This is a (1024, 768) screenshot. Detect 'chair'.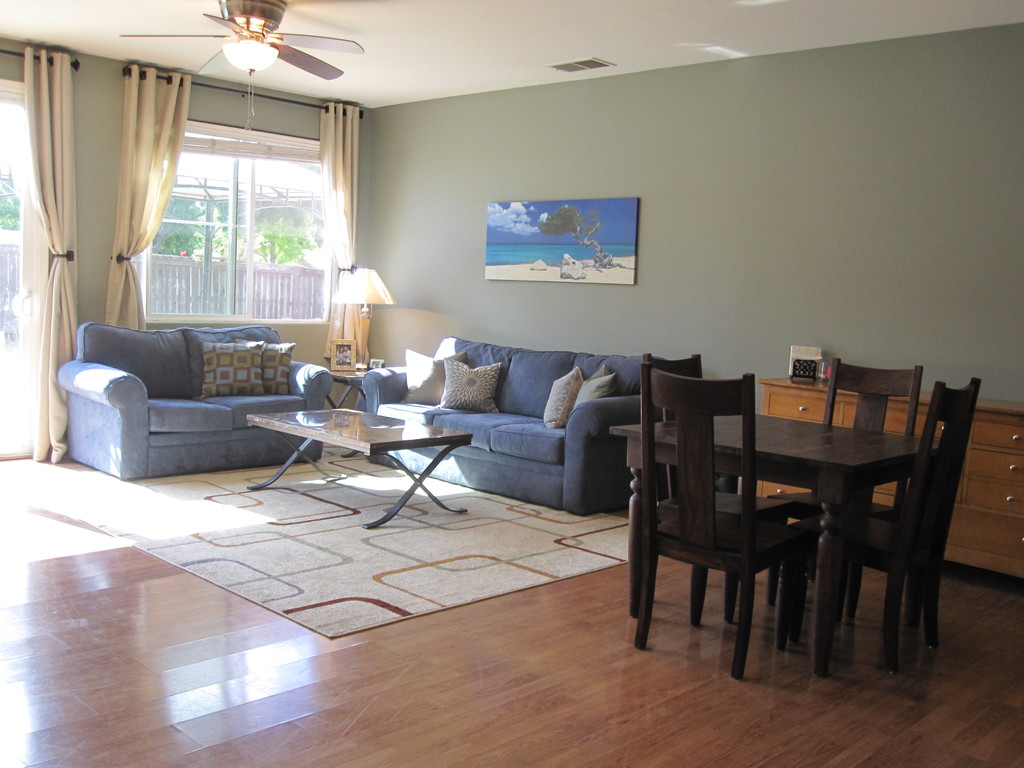
[left=774, top=378, right=982, bottom=652].
